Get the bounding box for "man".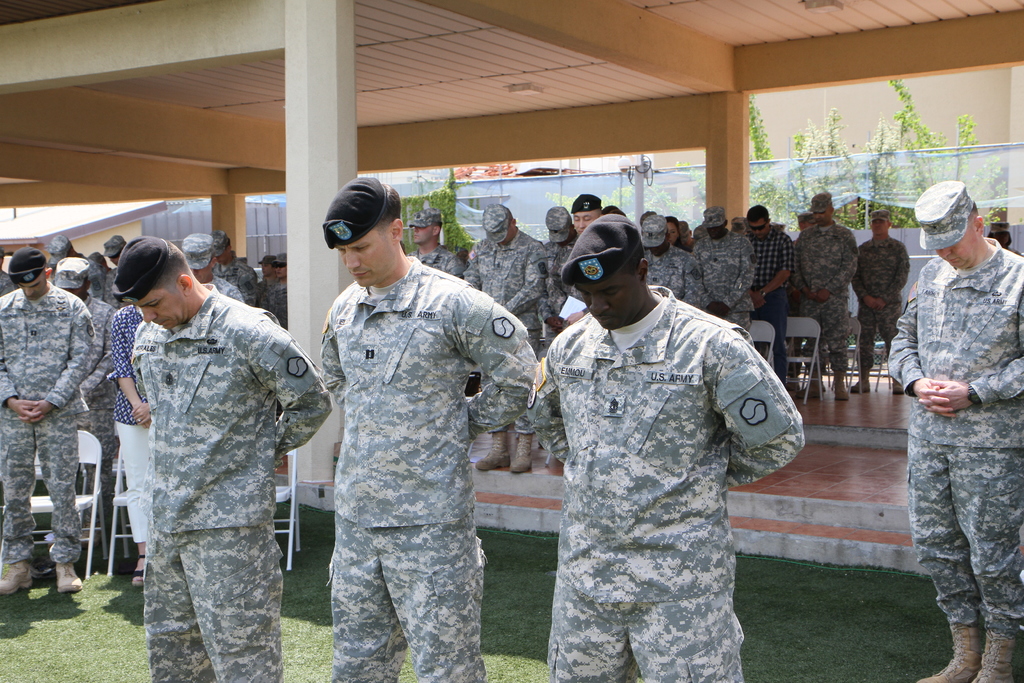
(x1=537, y1=209, x2=804, y2=682).
